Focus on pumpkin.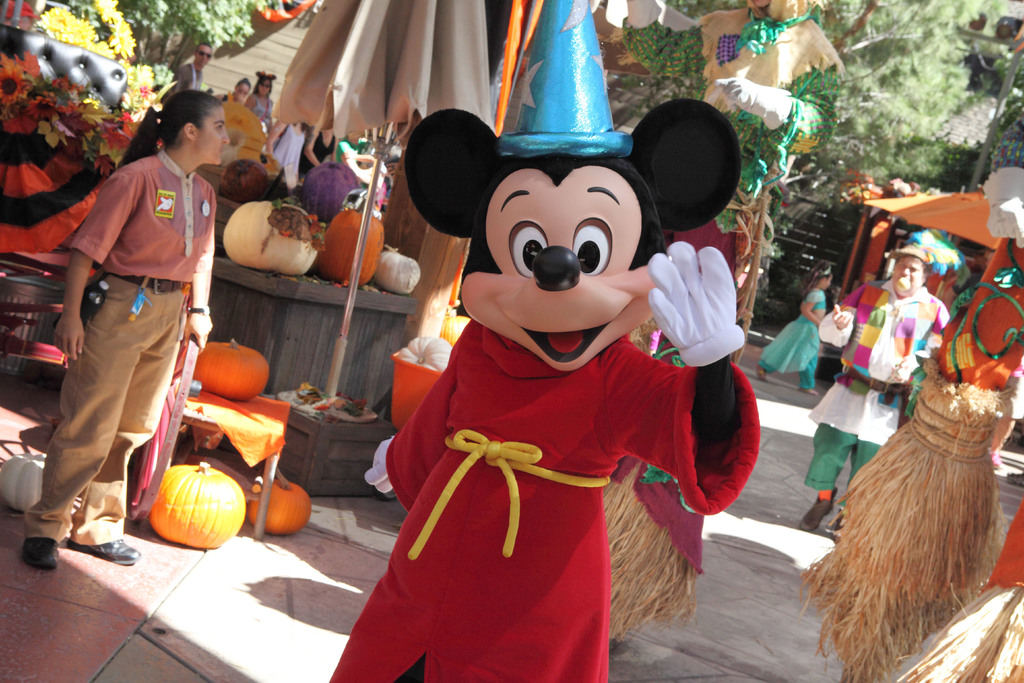
Focused at BBox(148, 461, 248, 548).
